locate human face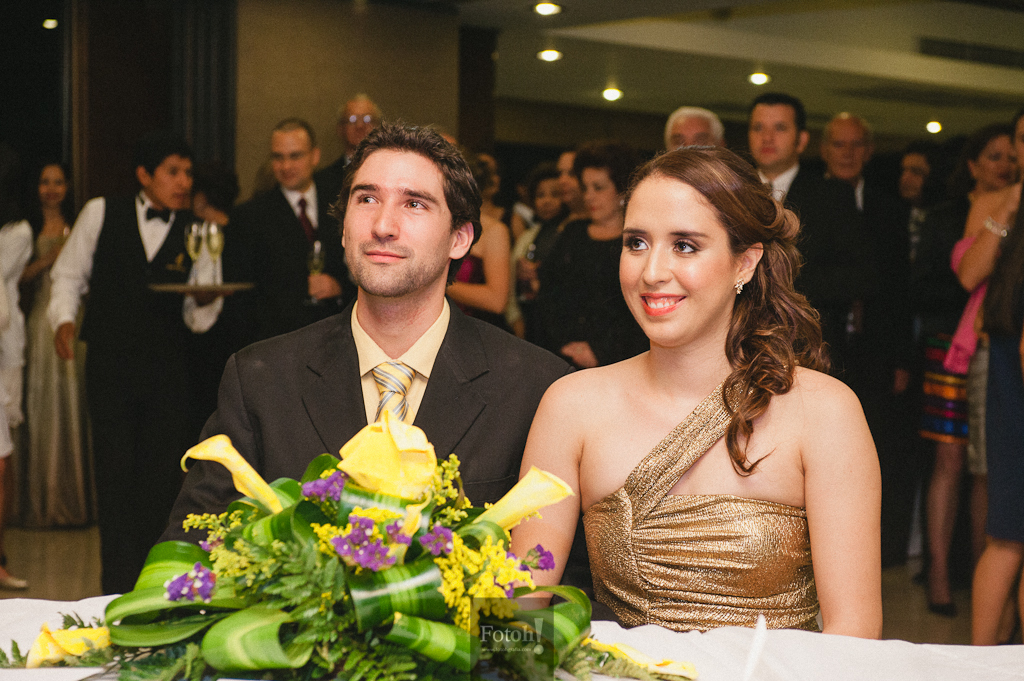
region(344, 147, 449, 289)
